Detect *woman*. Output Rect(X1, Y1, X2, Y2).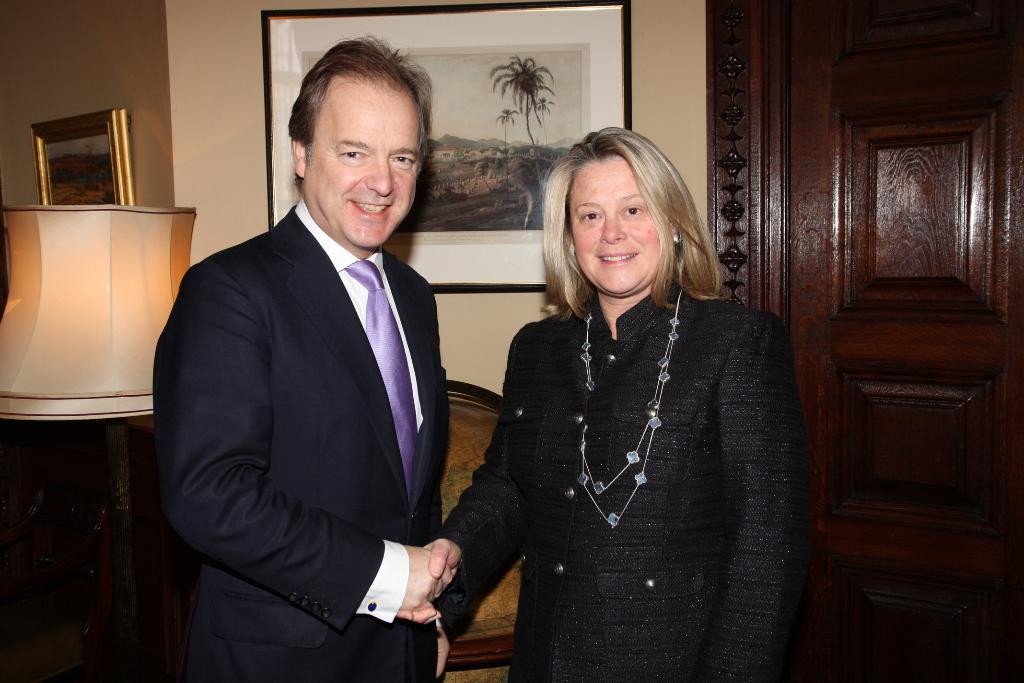
Rect(445, 128, 809, 672).
